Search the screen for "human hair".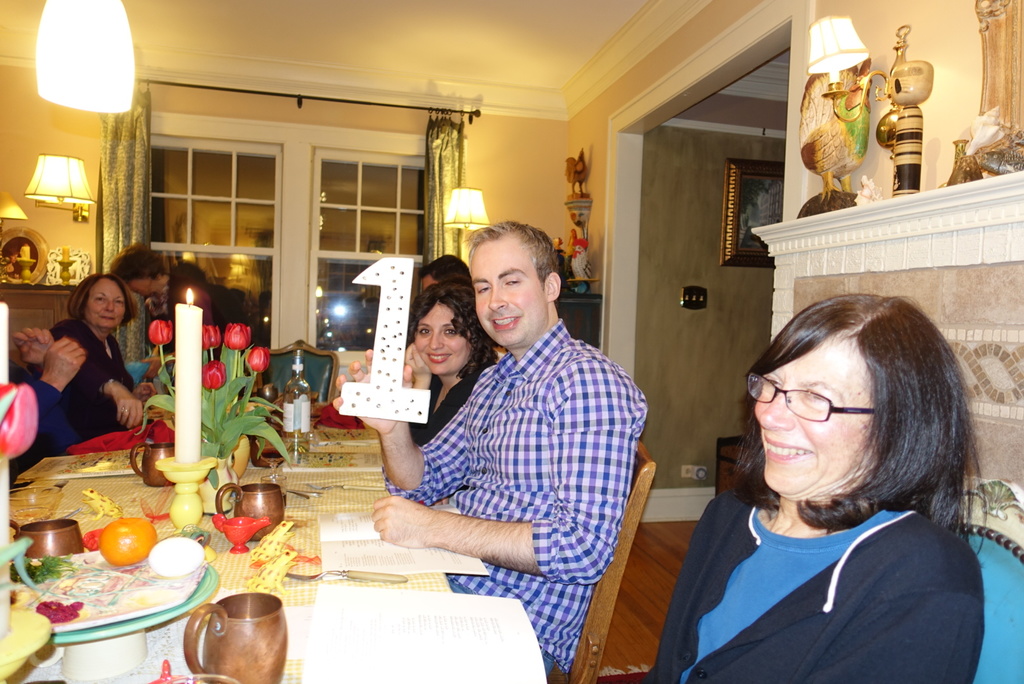
Found at left=108, top=244, right=164, bottom=287.
